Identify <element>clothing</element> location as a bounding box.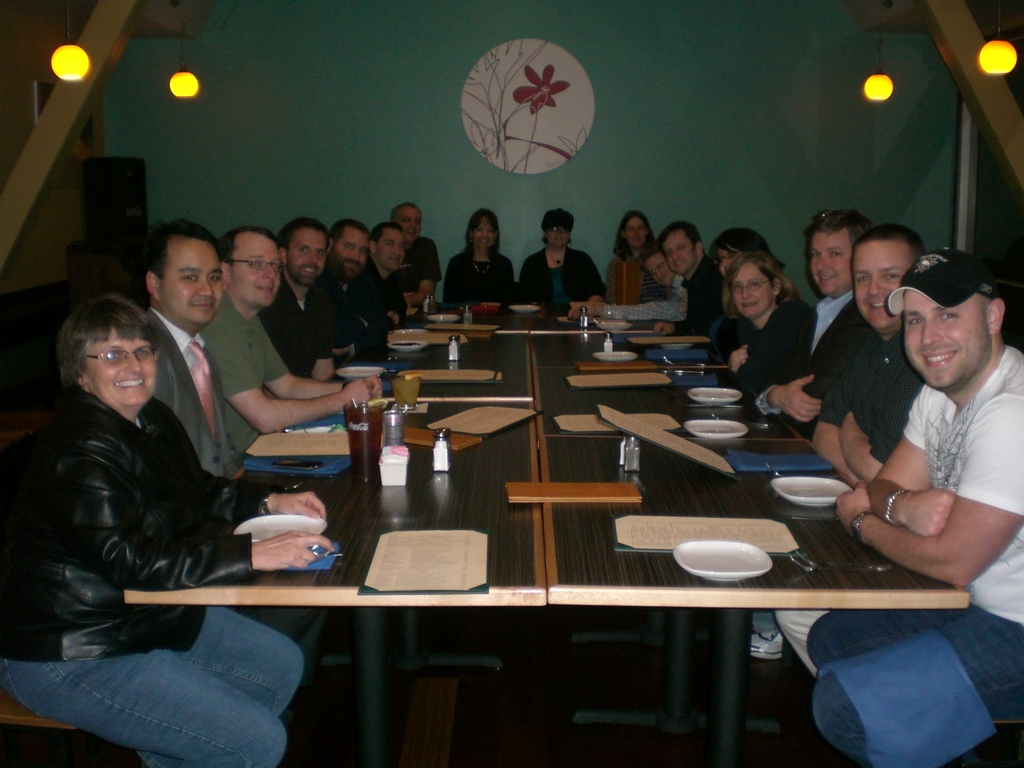
(x1=766, y1=319, x2=927, y2=678).
